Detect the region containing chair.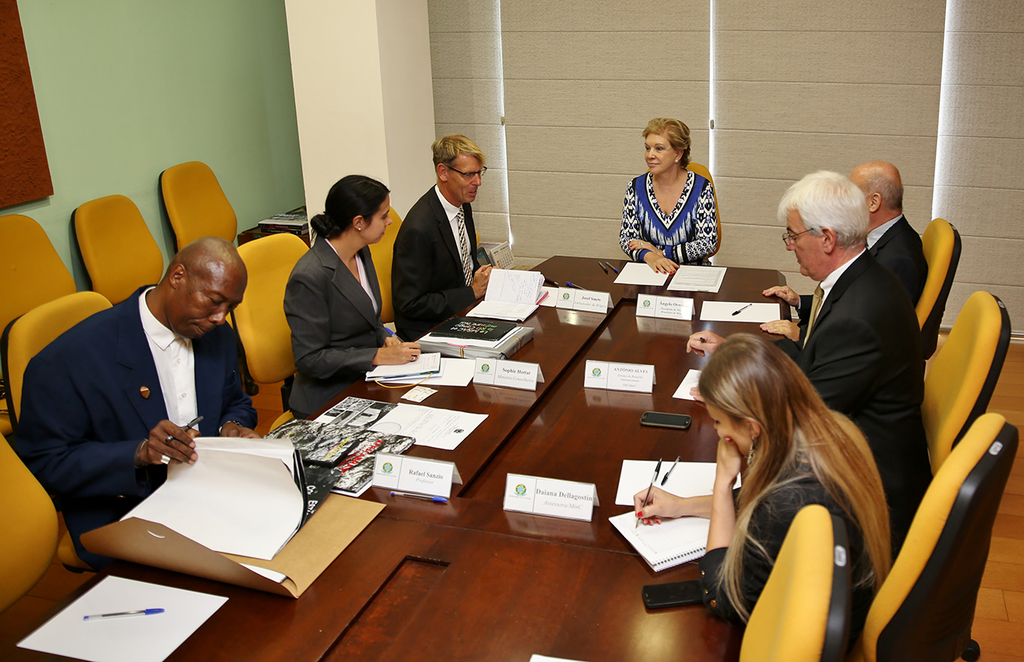
BBox(0, 211, 84, 384).
